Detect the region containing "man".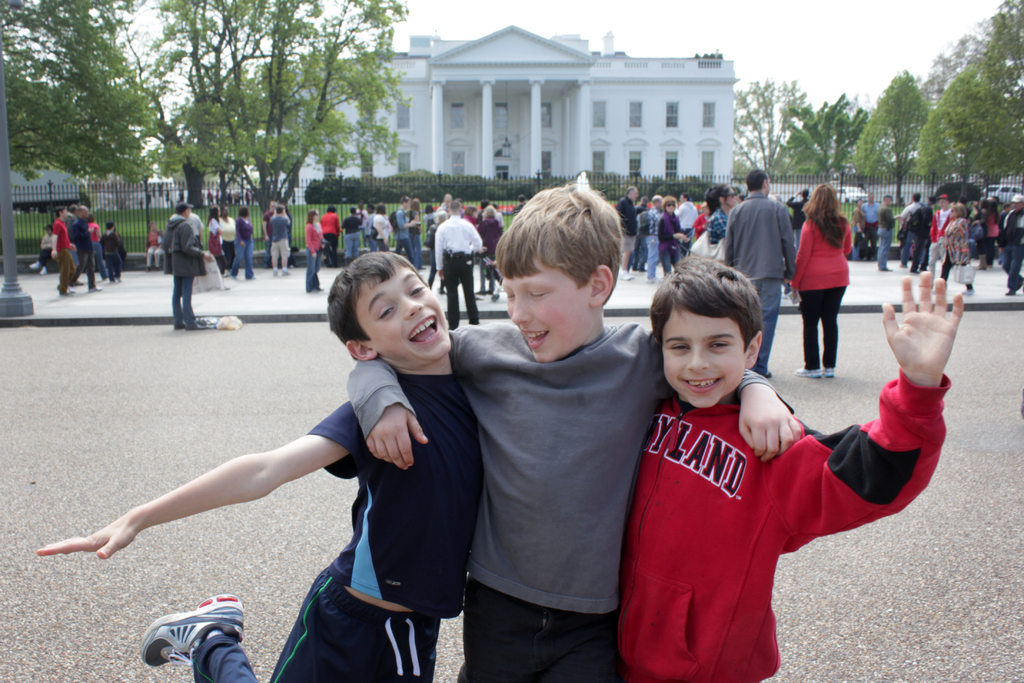
(46,209,81,298).
